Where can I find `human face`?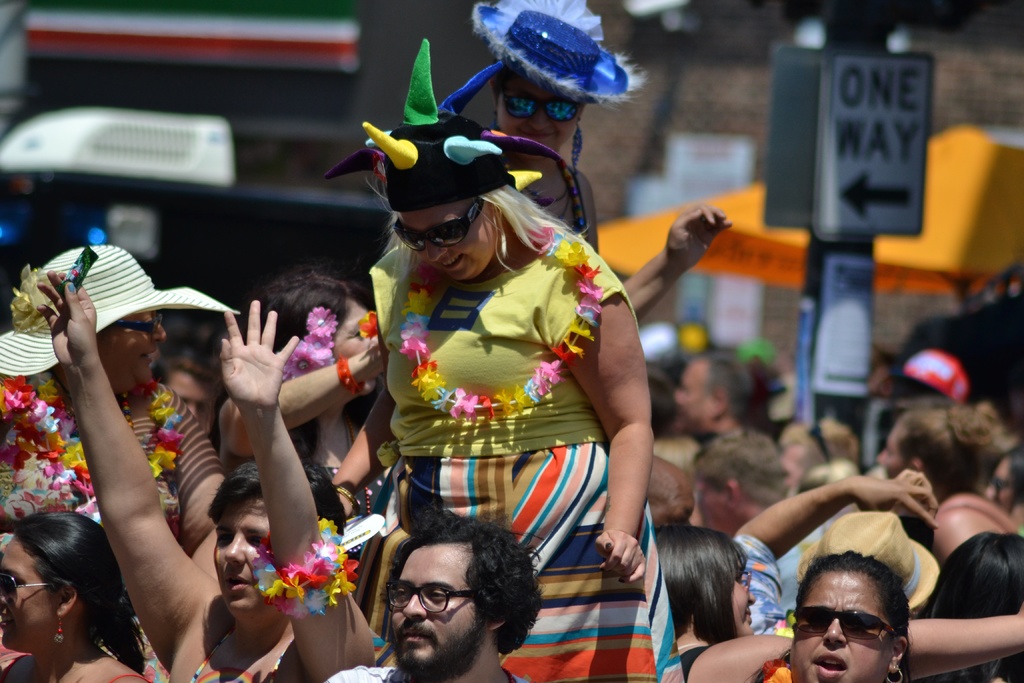
You can find it at (168, 366, 216, 434).
